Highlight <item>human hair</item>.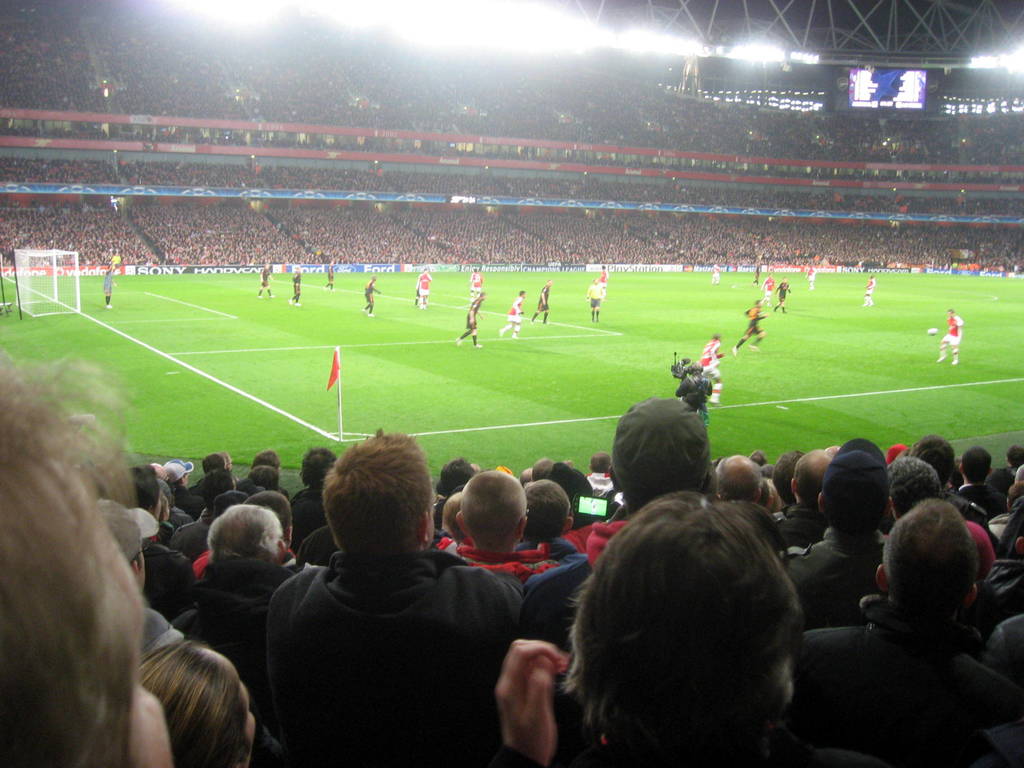
Highlighted region: 564 513 808 757.
